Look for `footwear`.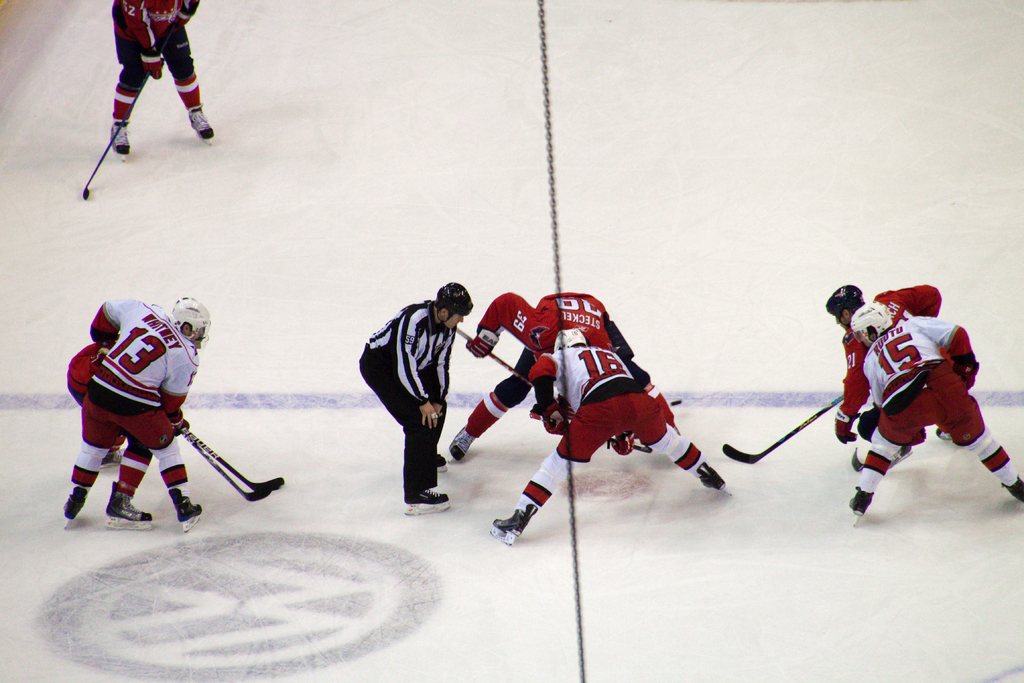
Found: rect(1005, 475, 1023, 500).
